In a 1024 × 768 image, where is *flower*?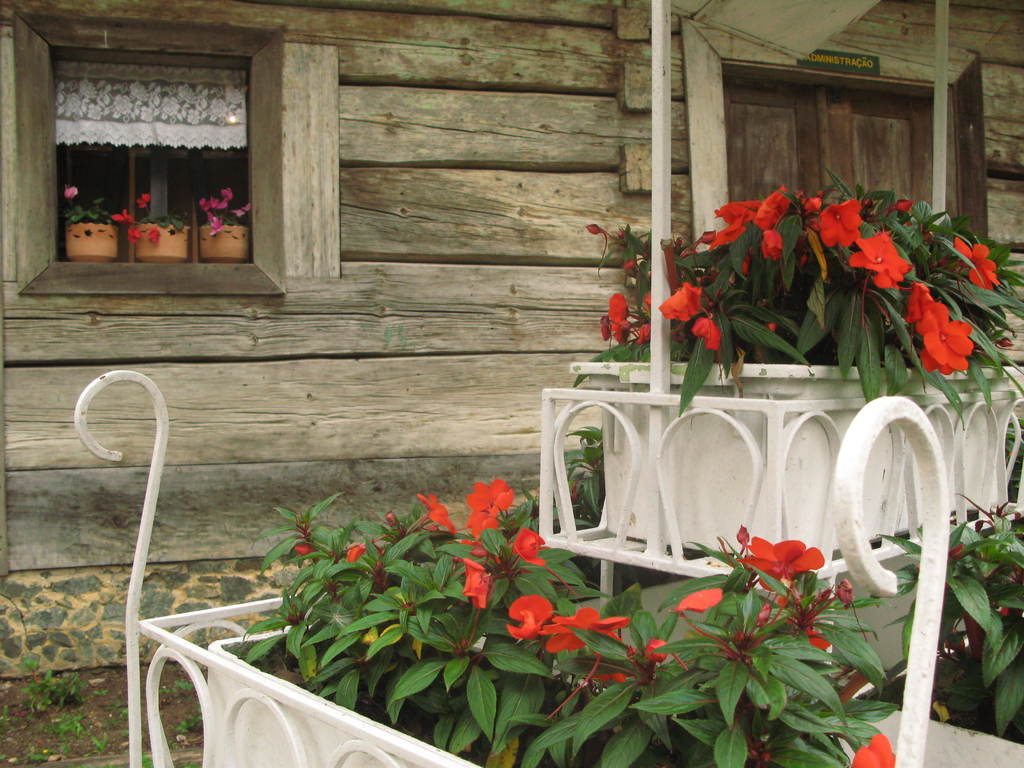
region(739, 539, 845, 603).
